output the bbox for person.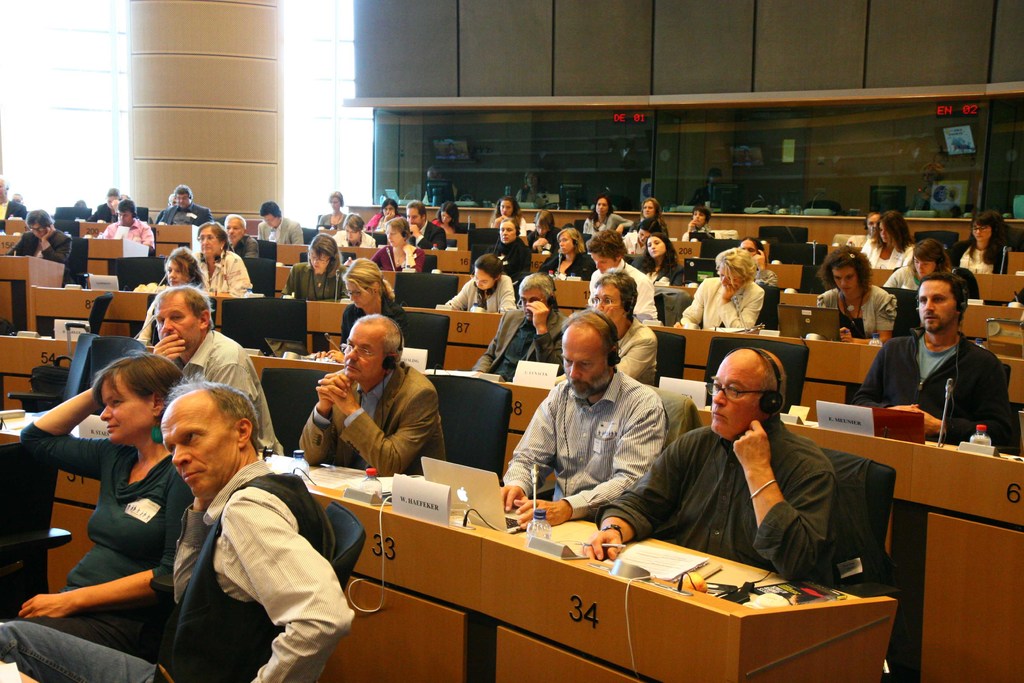
BBox(573, 199, 618, 234).
